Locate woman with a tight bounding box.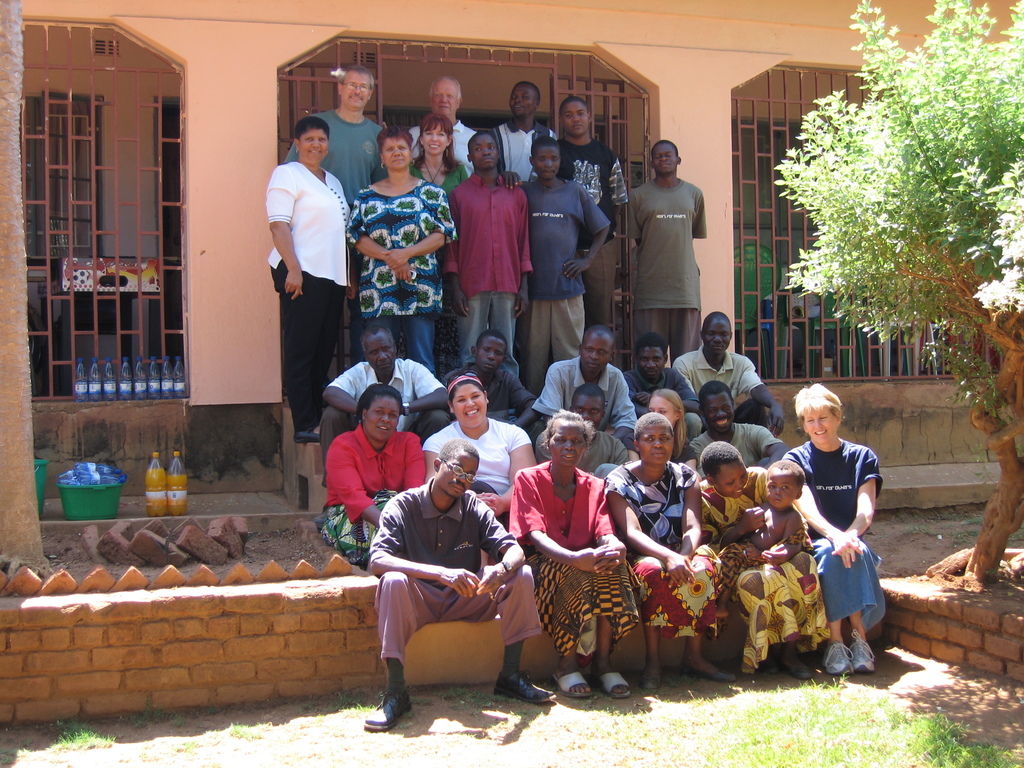
(773, 390, 892, 678).
